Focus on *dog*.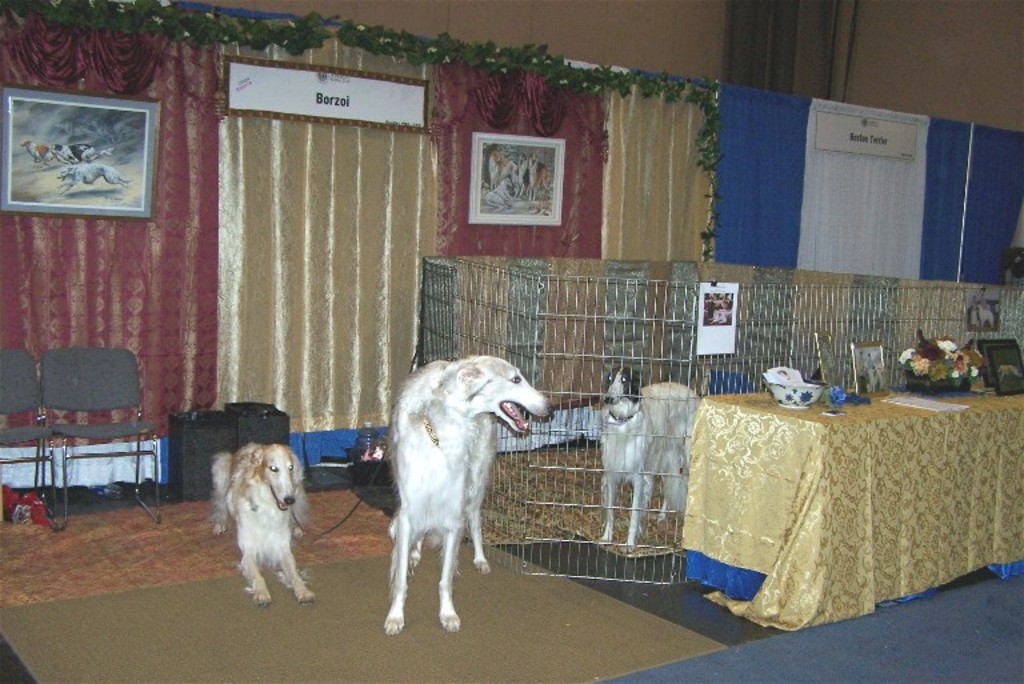
Focused at 208:441:320:608.
